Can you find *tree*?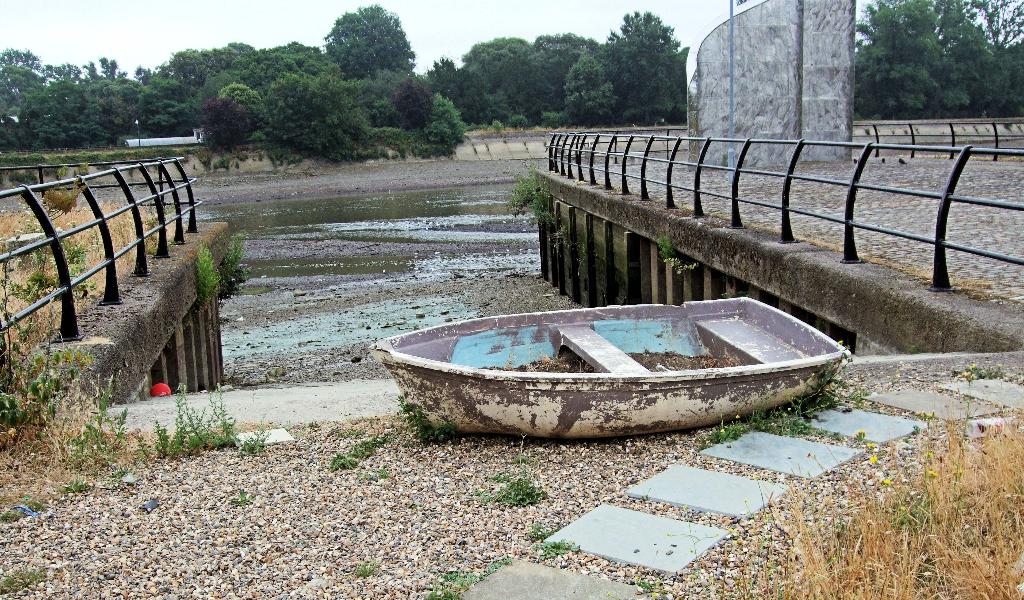
Yes, bounding box: 616/9/694/74.
